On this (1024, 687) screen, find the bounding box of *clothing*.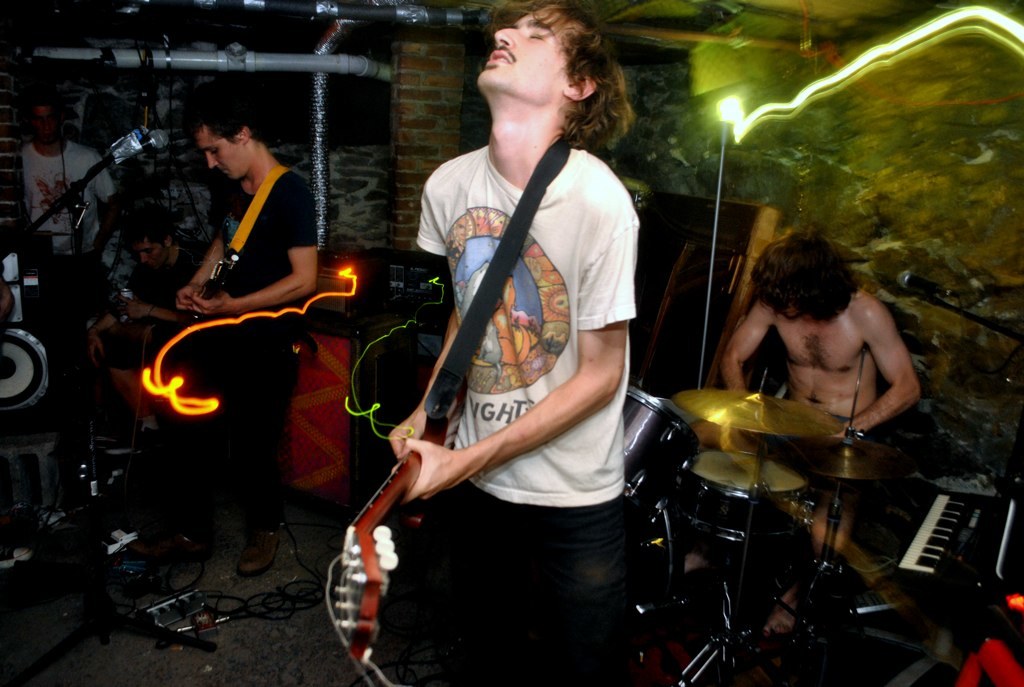
Bounding box: 7/148/108/288.
